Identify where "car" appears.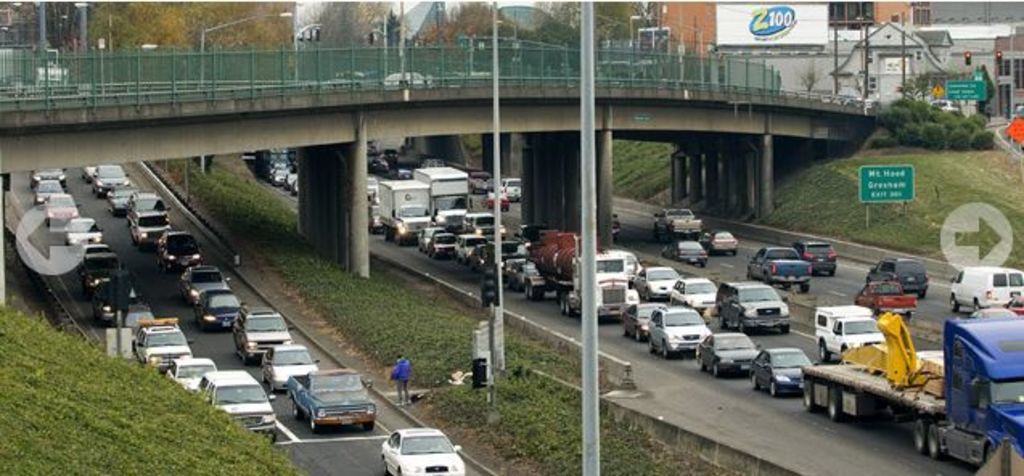
Appears at {"x1": 612, "y1": 214, "x2": 622, "y2": 238}.
